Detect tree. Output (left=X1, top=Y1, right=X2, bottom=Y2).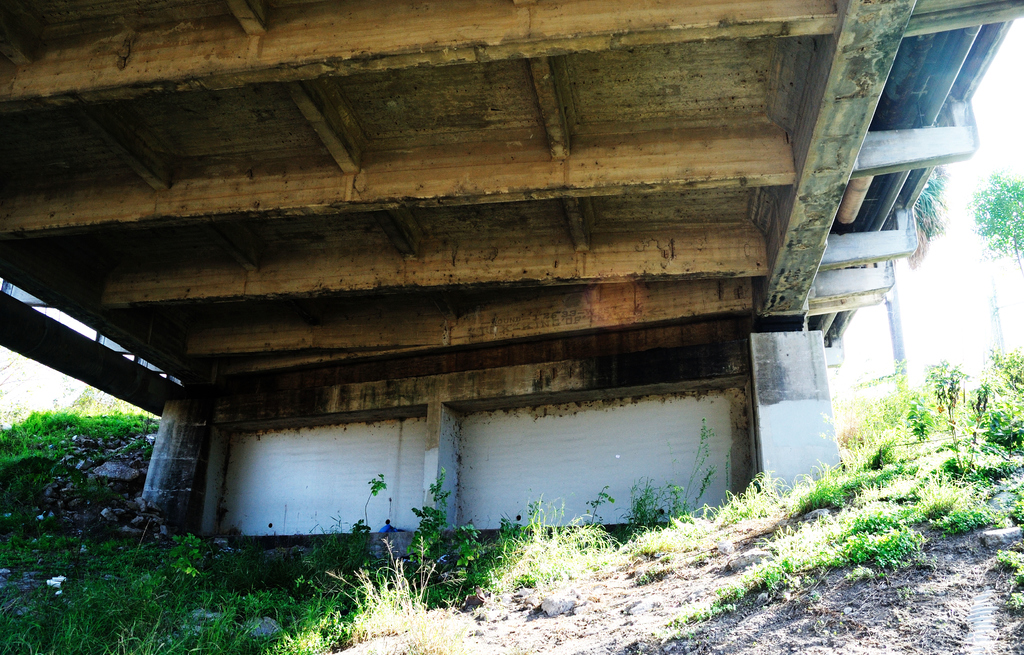
(left=959, top=165, right=1023, bottom=277).
